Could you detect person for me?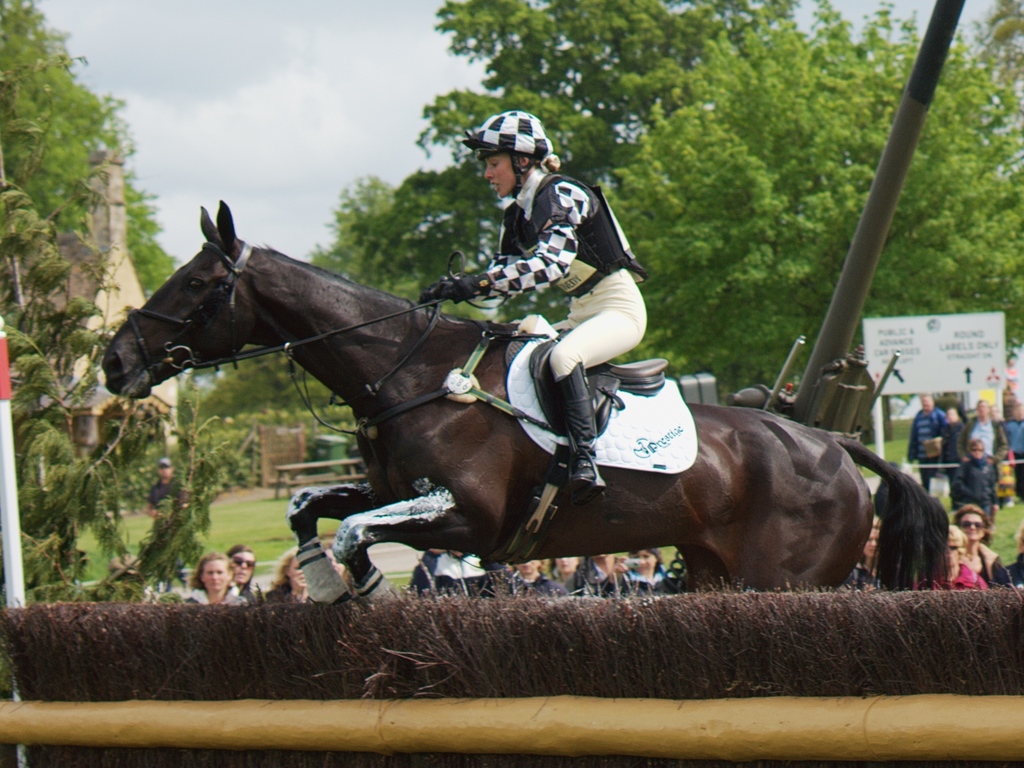
Detection result: (949,436,1001,529).
